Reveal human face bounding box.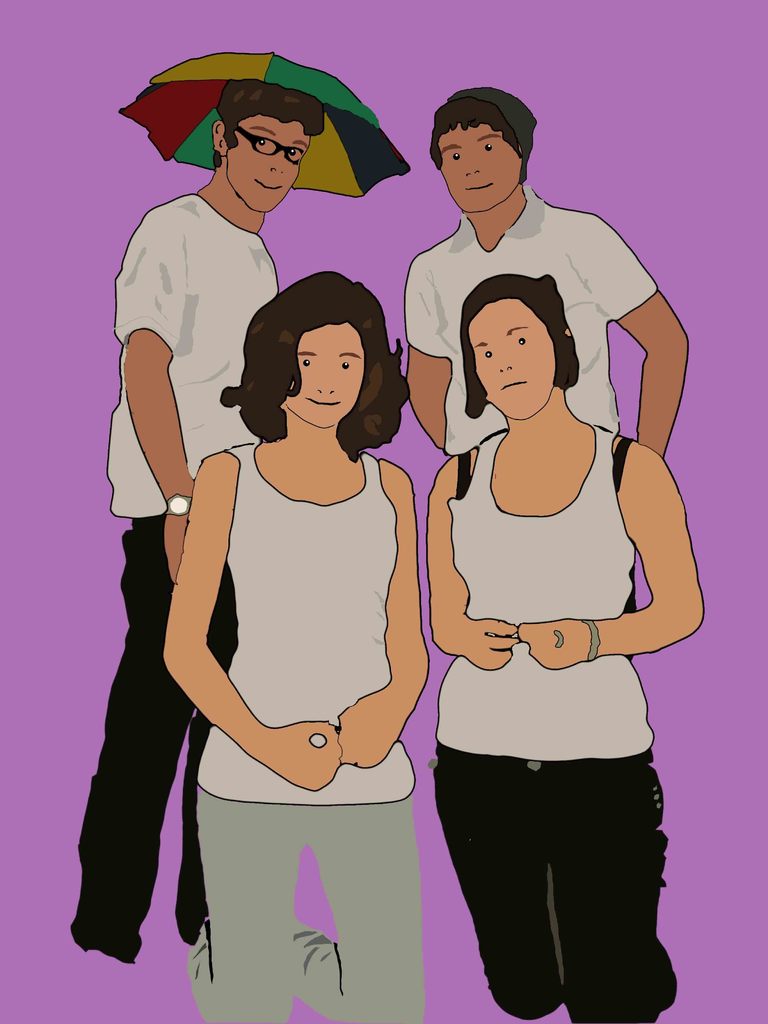
Revealed: bbox(289, 326, 358, 428).
